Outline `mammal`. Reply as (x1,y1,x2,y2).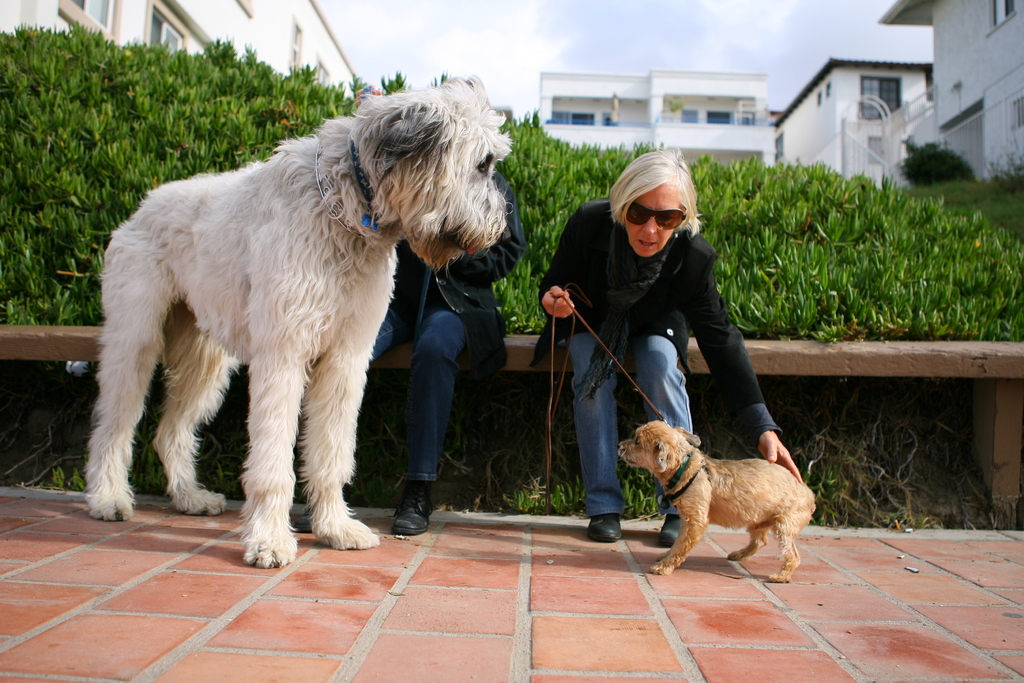
(615,420,821,589).
